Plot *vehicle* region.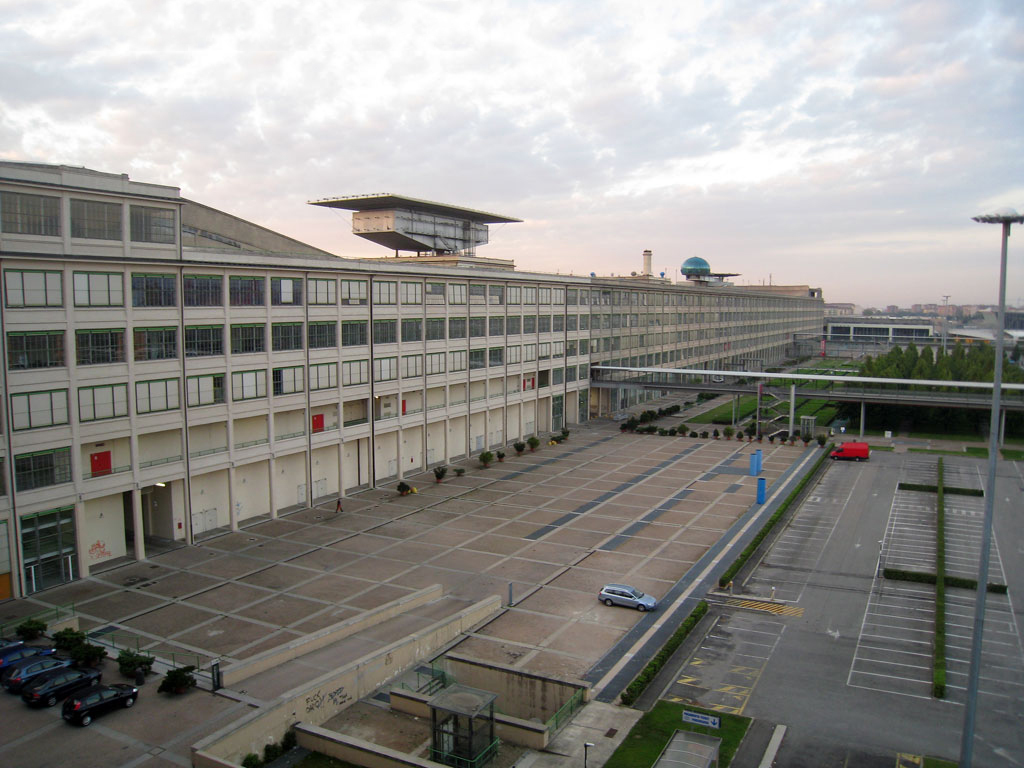
Plotted at x1=0 y1=640 x2=64 y2=682.
